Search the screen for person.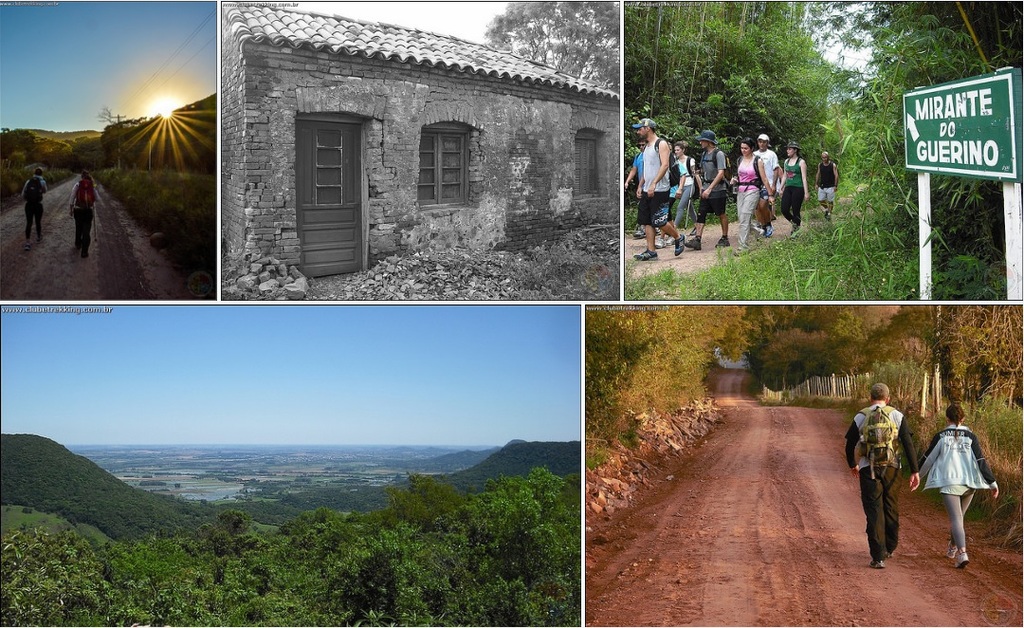
Found at (815, 157, 836, 221).
